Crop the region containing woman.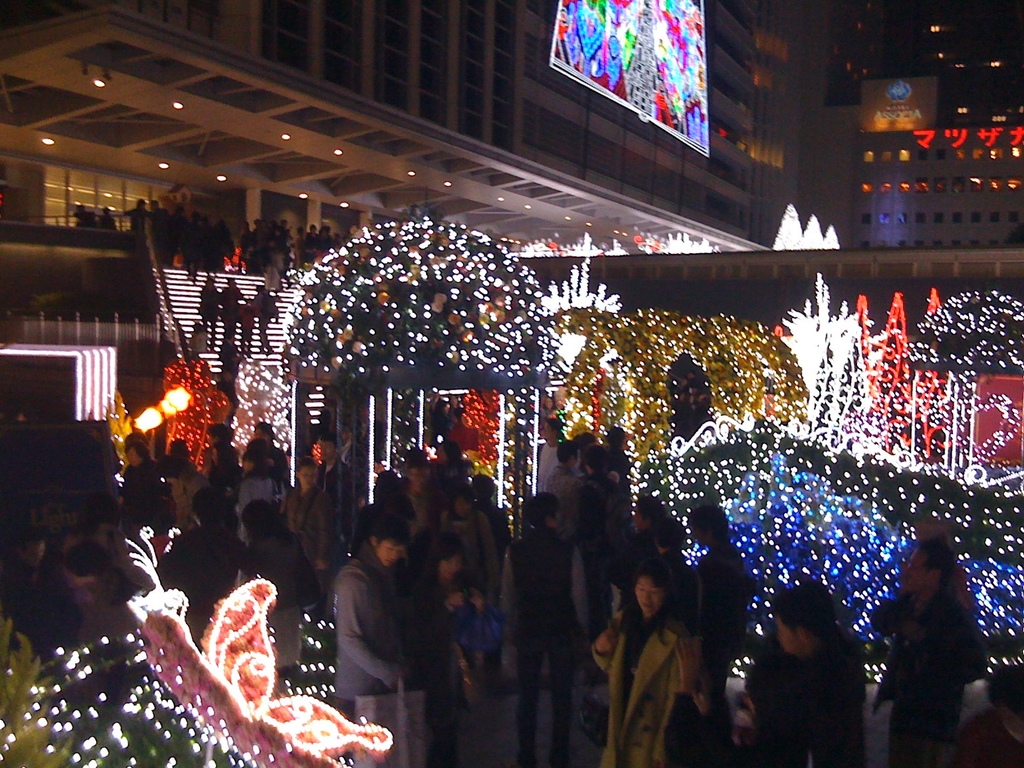
Crop region: box=[210, 441, 248, 492].
